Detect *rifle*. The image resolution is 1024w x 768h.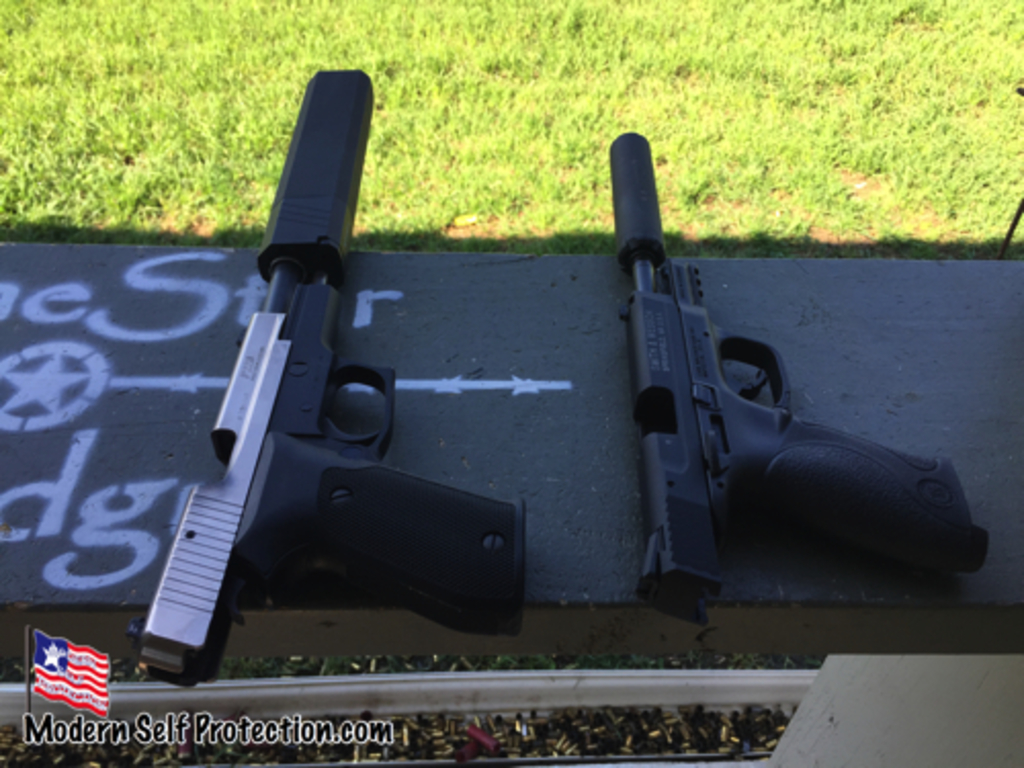
box=[602, 131, 989, 631].
